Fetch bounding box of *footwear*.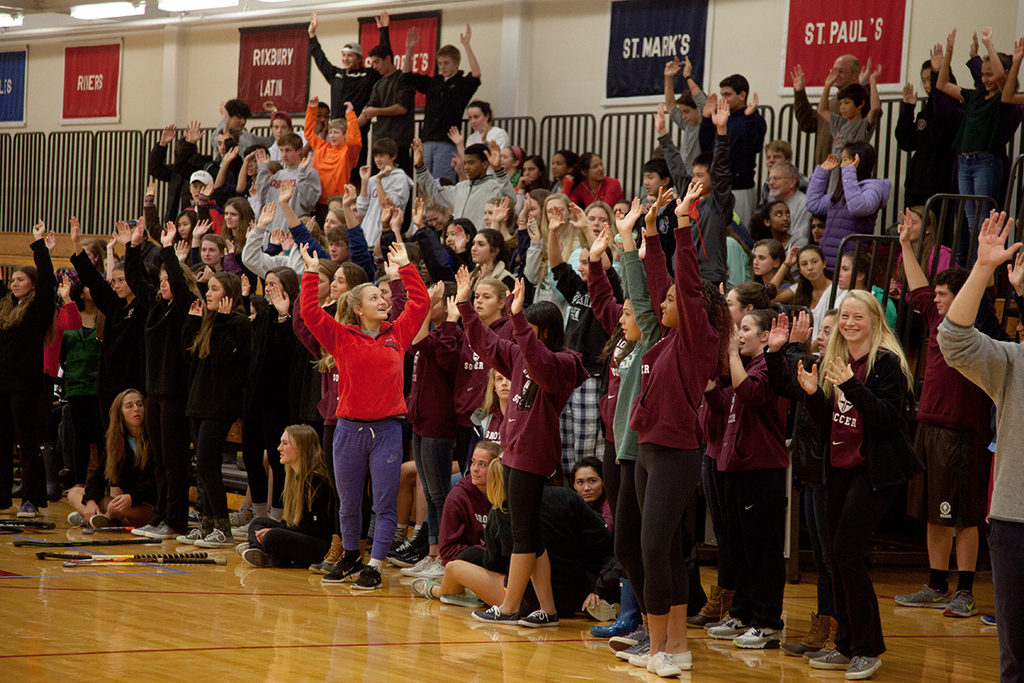
Bbox: <region>66, 507, 84, 529</region>.
